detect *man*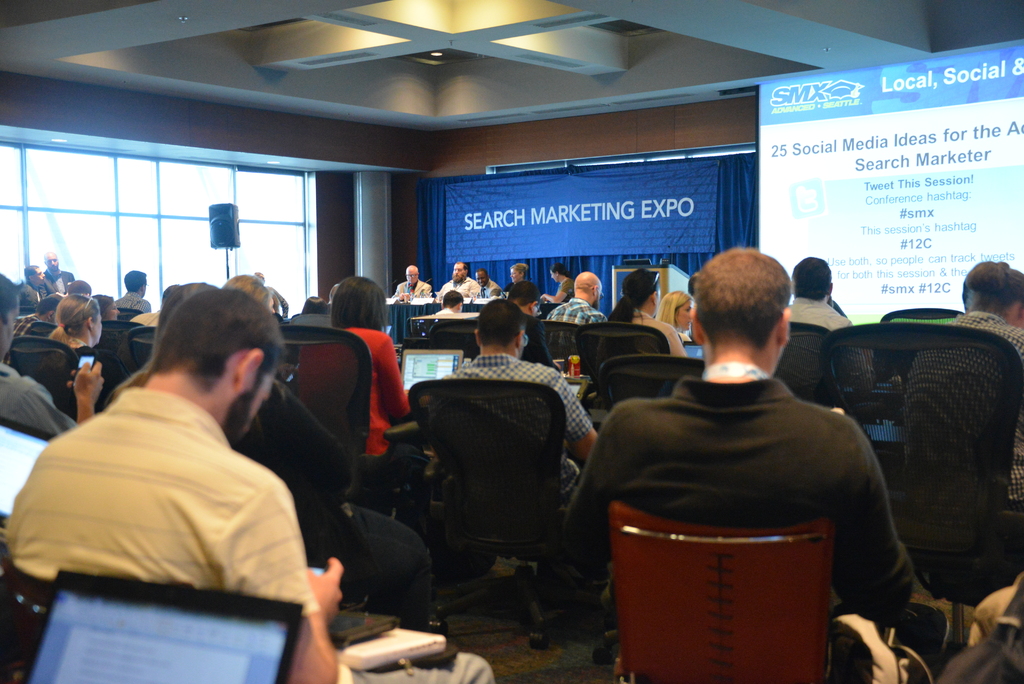
0/277/108/438
